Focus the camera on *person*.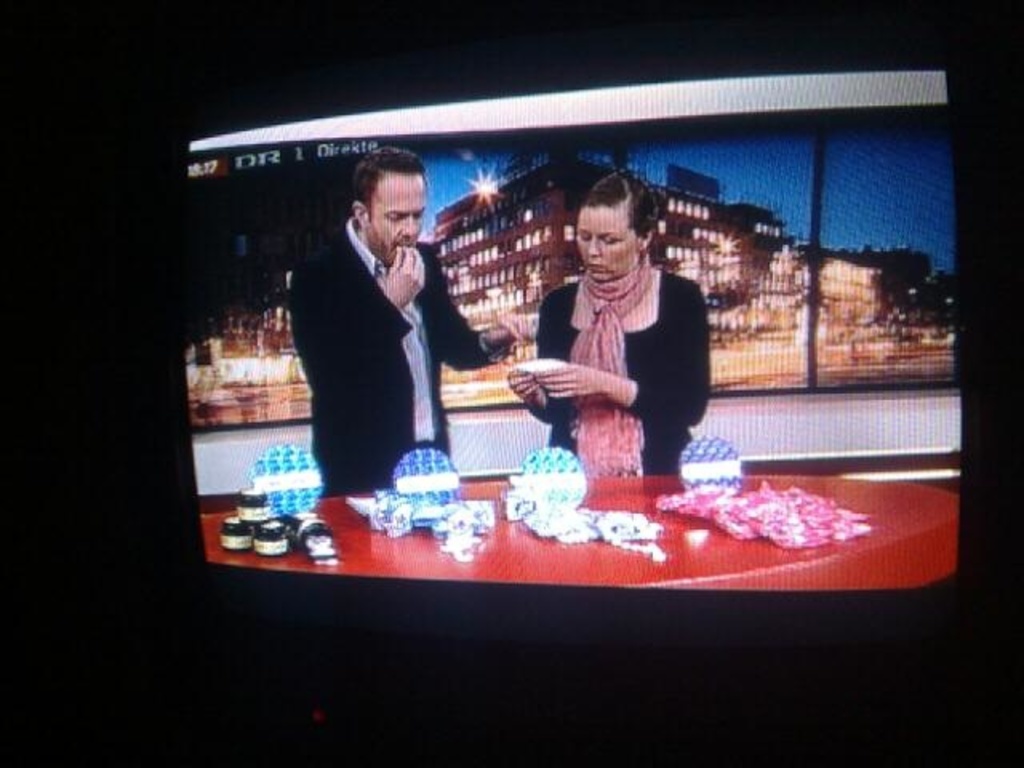
Focus region: (282, 146, 526, 490).
